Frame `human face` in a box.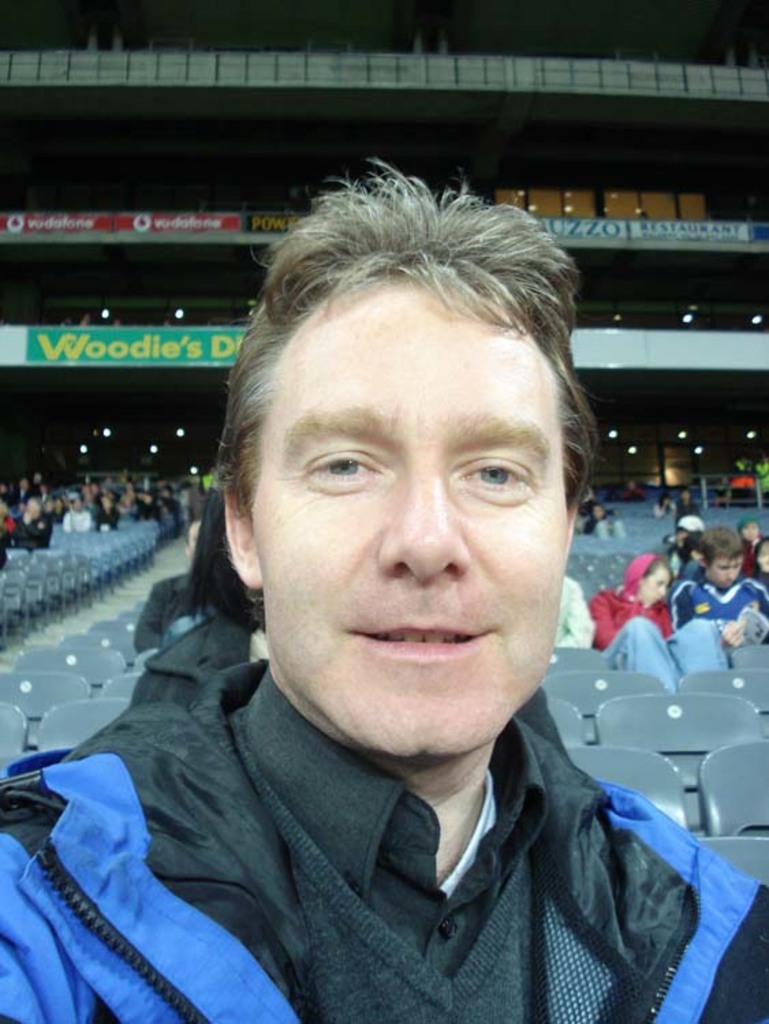
left=637, top=569, right=671, bottom=610.
